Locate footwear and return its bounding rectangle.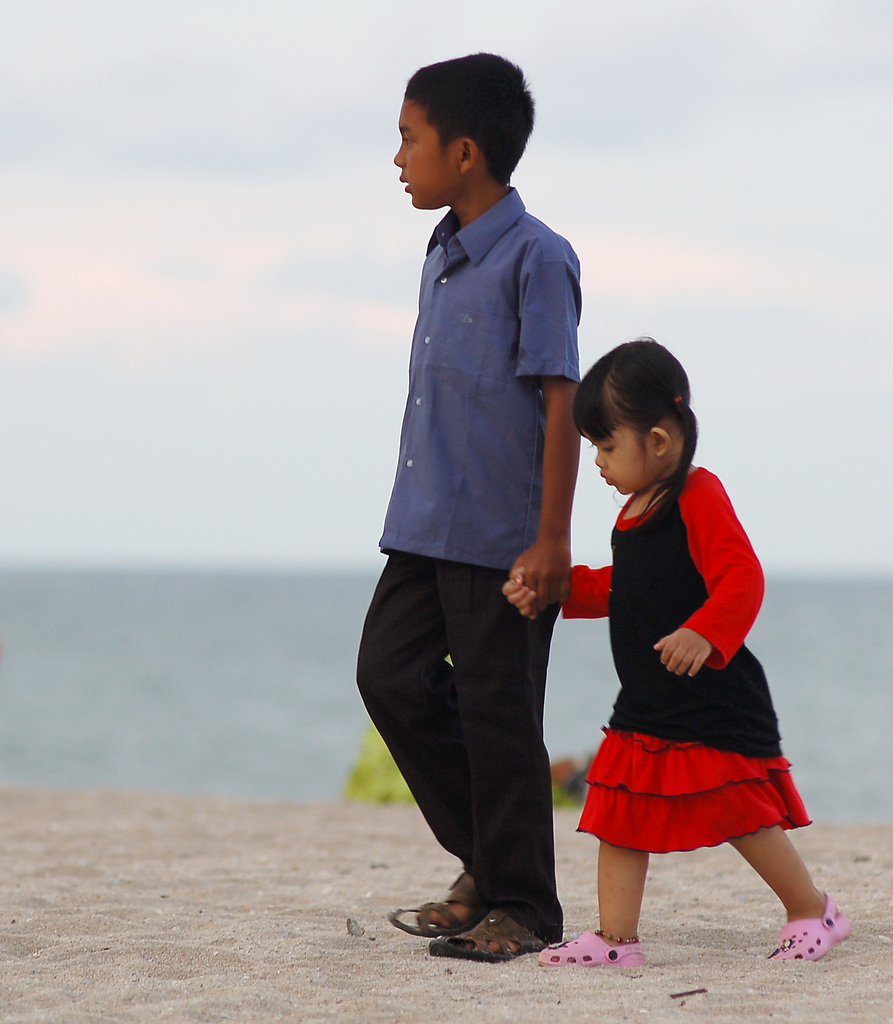
<bbox>769, 884, 851, 960</bbox>.
